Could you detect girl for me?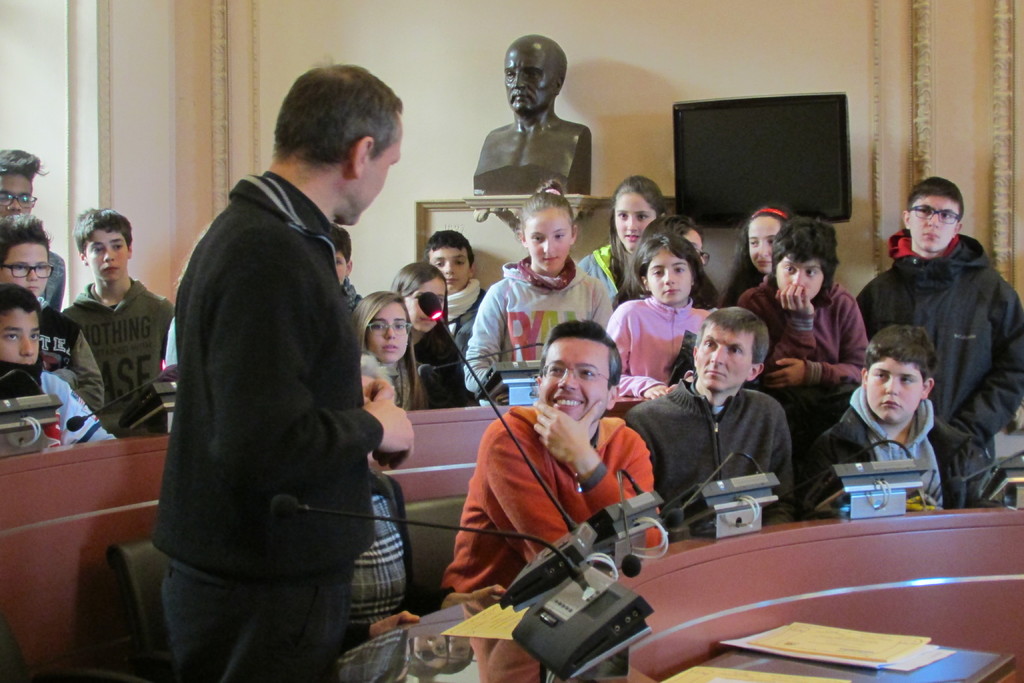
Detection result: detection(604, 228, 721, 400).
